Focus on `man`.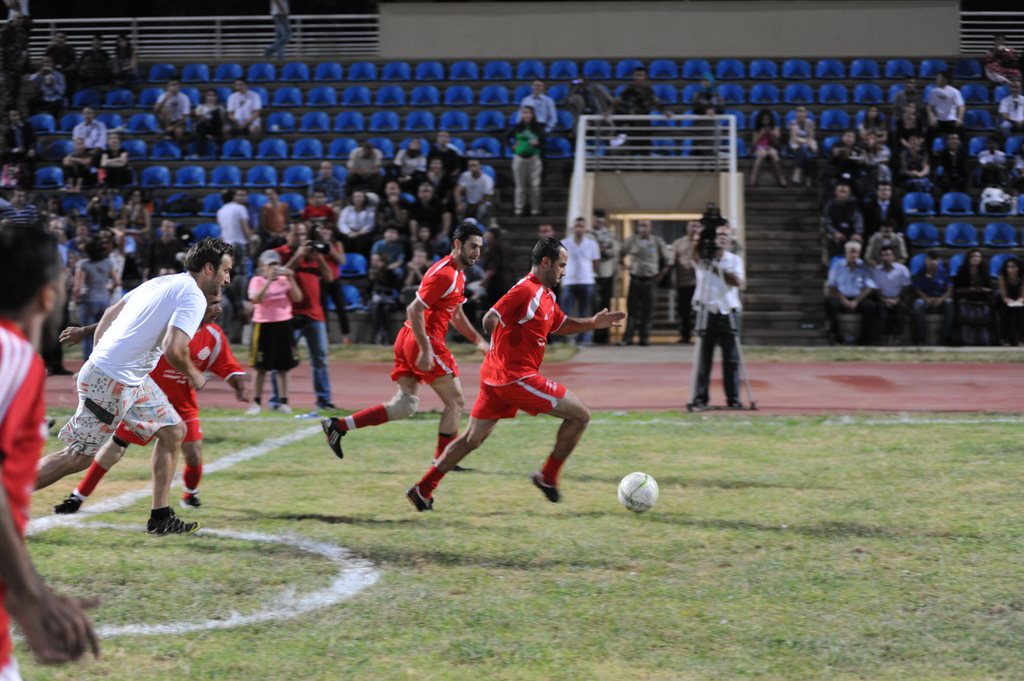
Focused at select_region(908, 247, 954, 342).
